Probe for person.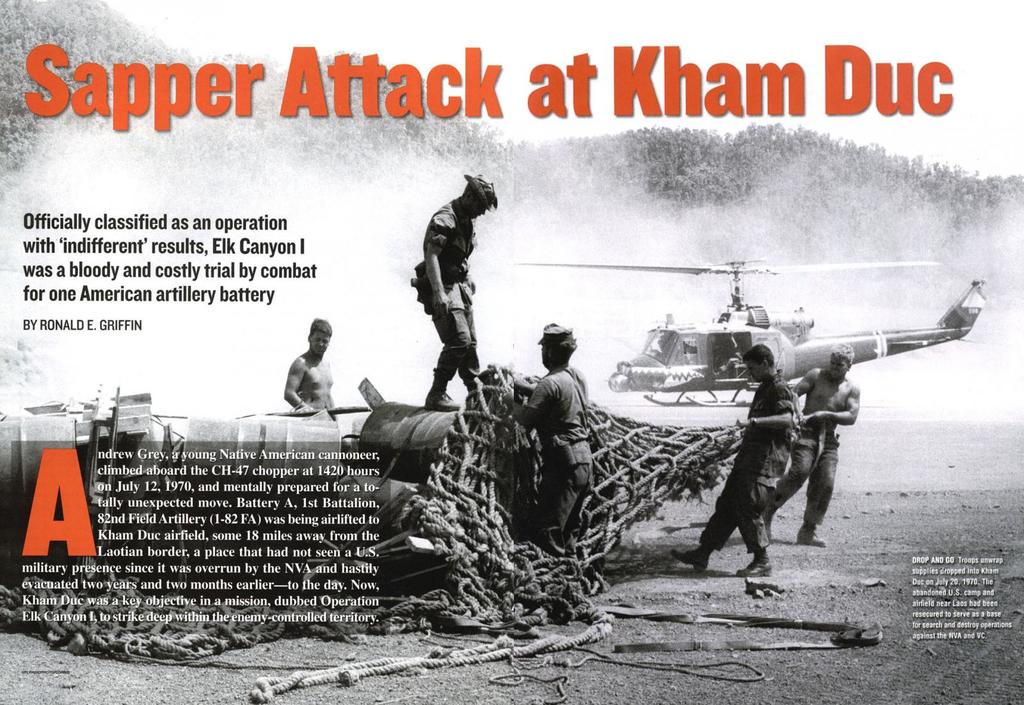
Probe result: 285 321 332 409.
